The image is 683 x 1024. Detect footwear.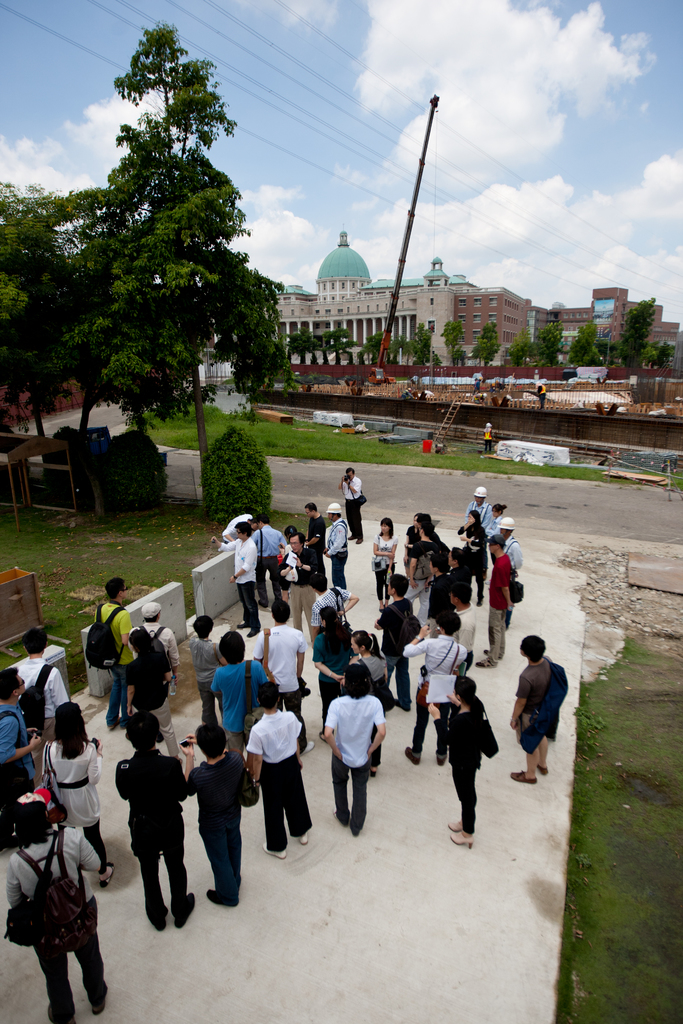
Detection: <region>204, 889, 239, 904</region>.
